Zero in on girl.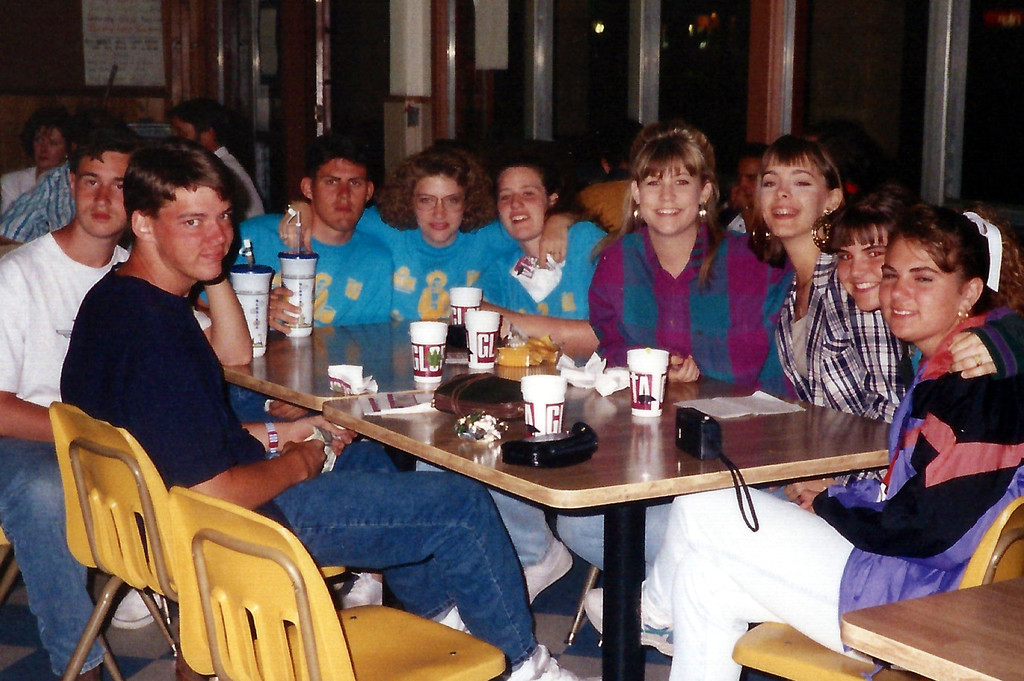
Zeroed in: {"left": 0, "top": 104, "right": 68, "bottom": 213}.
